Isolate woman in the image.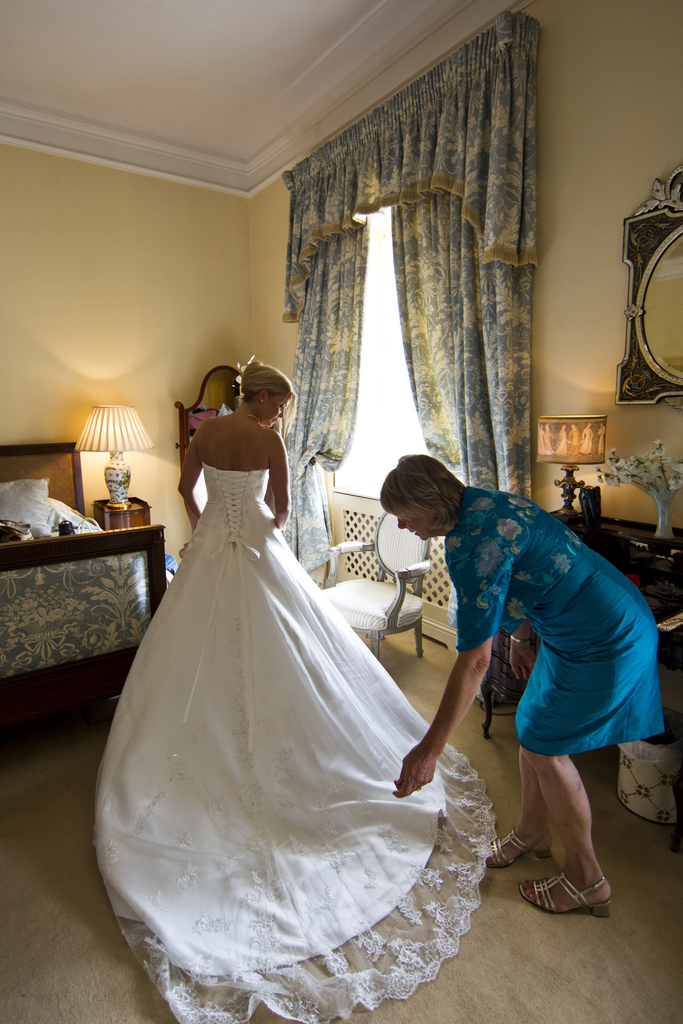
Isolated region: {"x1": 111, "y1": 344, "x2": 477, "y2": 1000}.
